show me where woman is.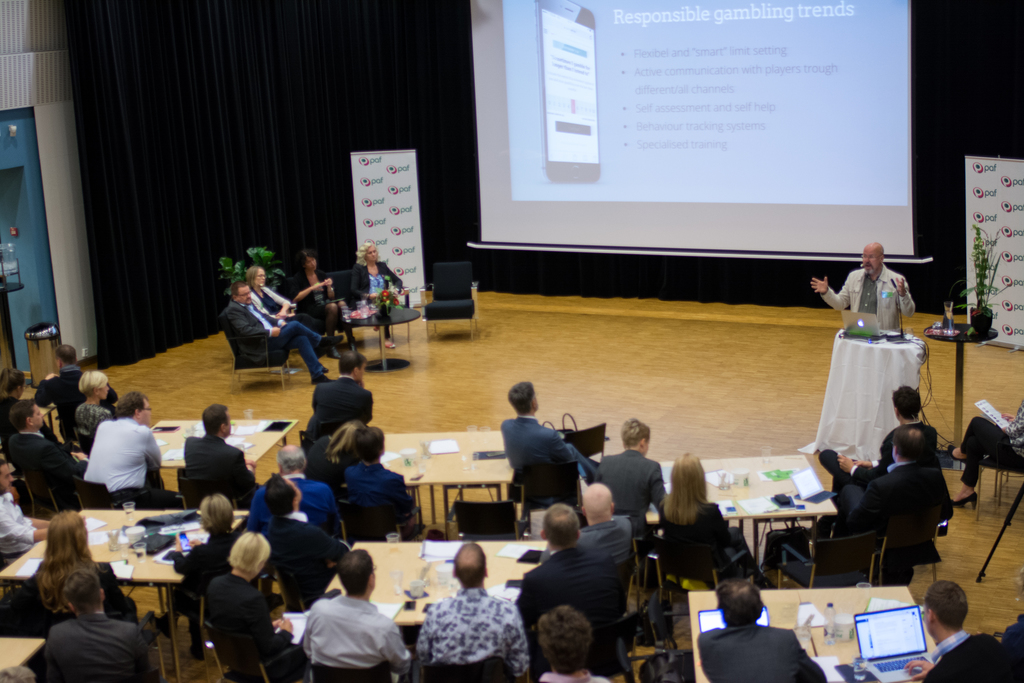
woman is at locate(589, 422, 662, 532).
